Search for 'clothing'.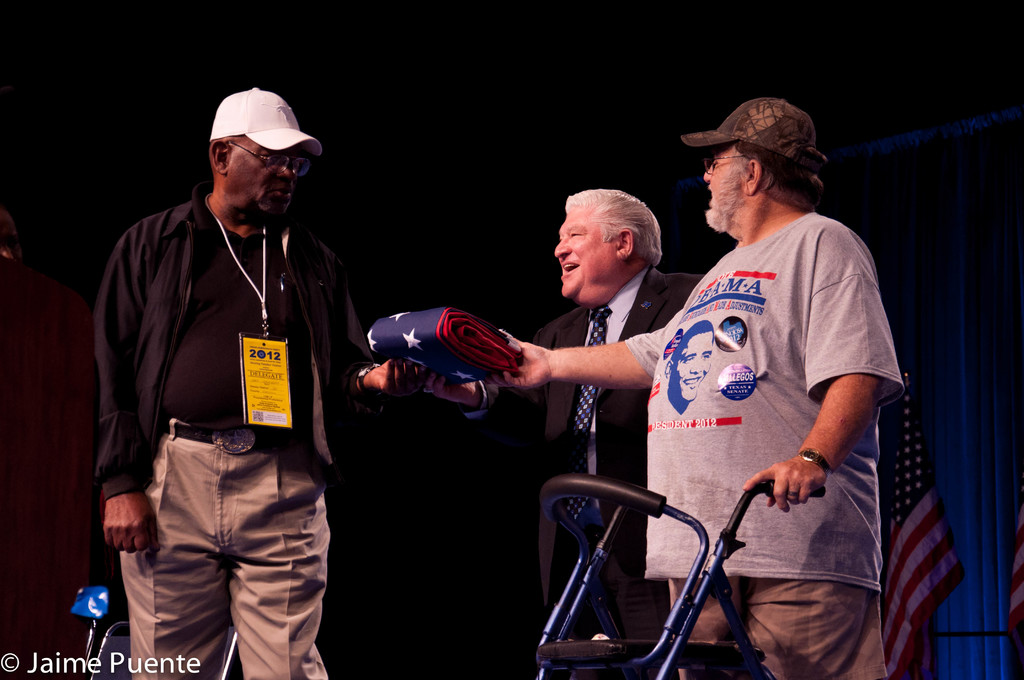
Found at <bbox>93, 135, 357, 651</bbox>.
